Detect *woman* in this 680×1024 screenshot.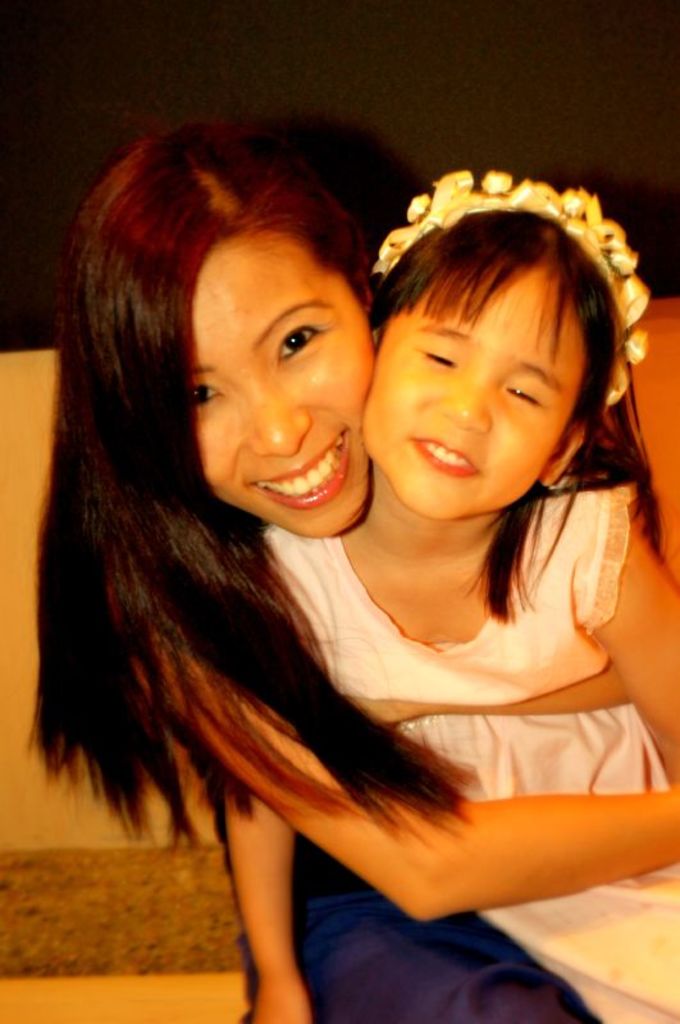
Detection: {"left": 27, "top": 118, "right": 679, "bottom": 1023}.
